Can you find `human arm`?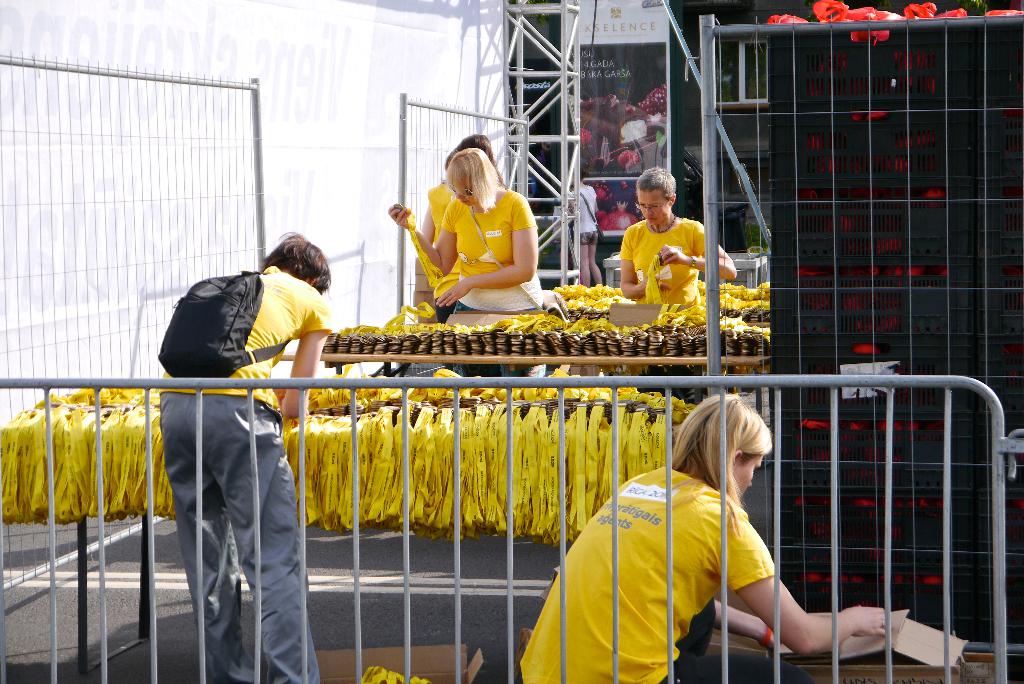
Yes, bounding box: 439/195/540/309.
